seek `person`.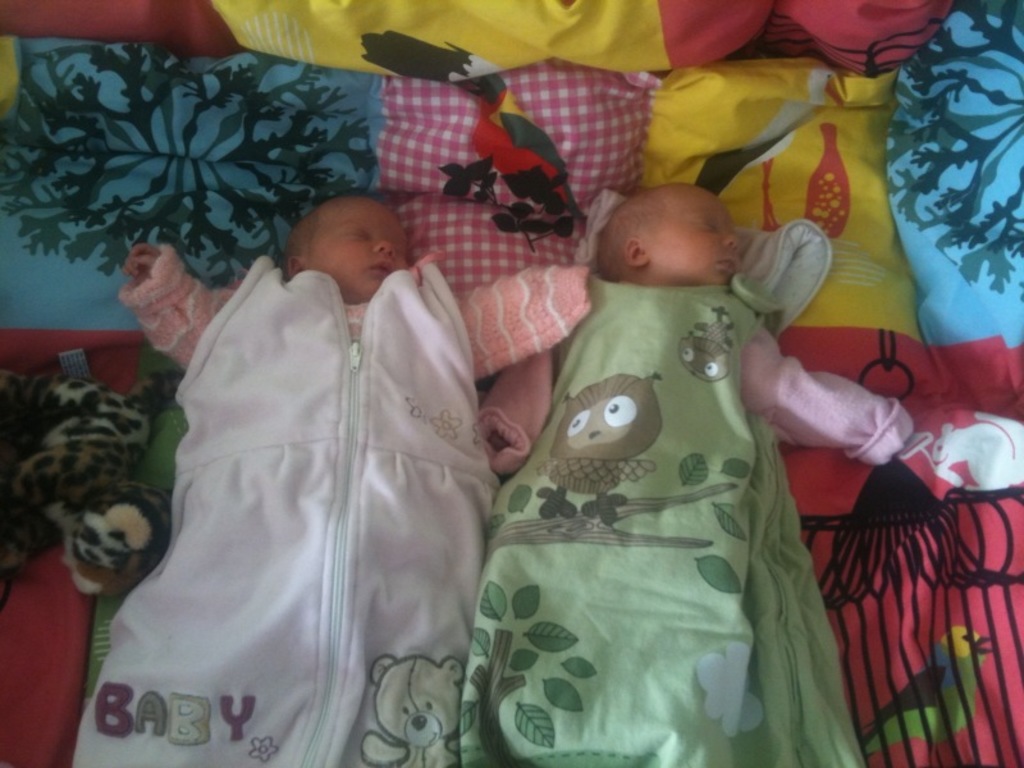
123:193:588:767.
